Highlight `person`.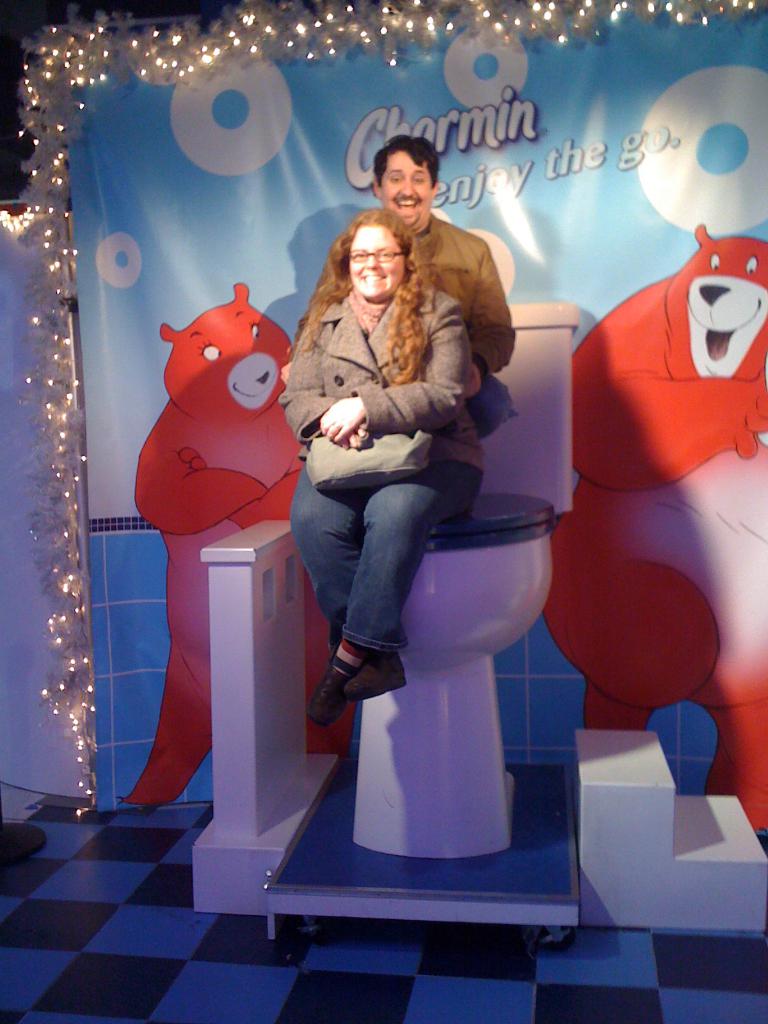
Highlighted region: x1=293, y1=128, x2=525, y2=399.
